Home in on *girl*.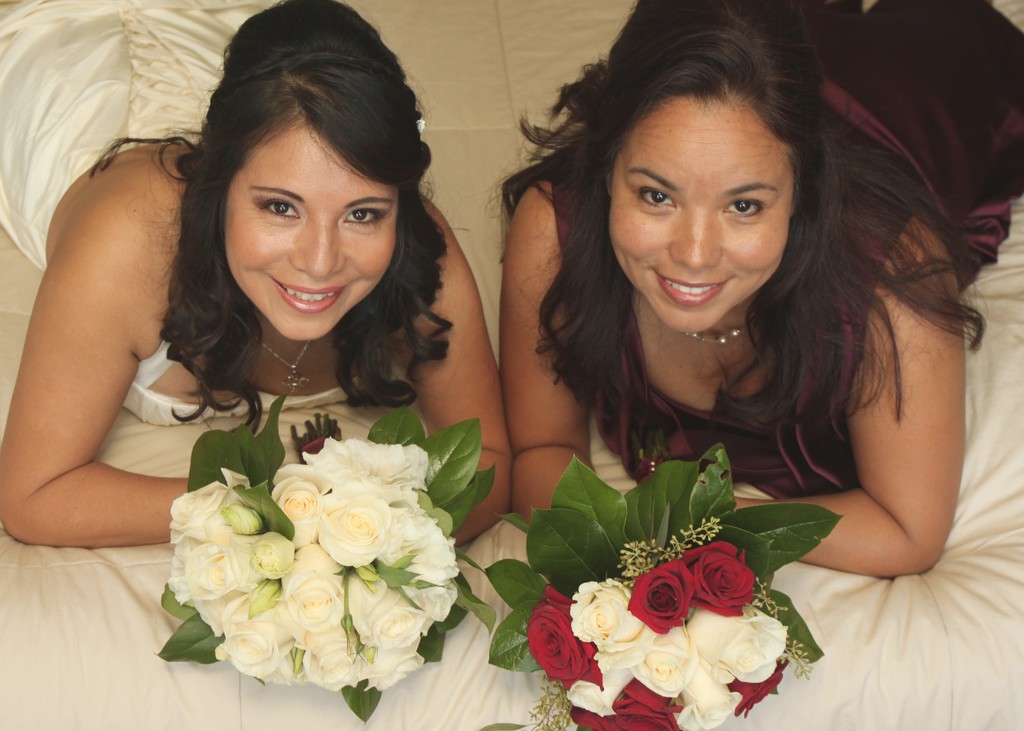
Homed in at x1=0, y1=0, x2=514, y2=550.
